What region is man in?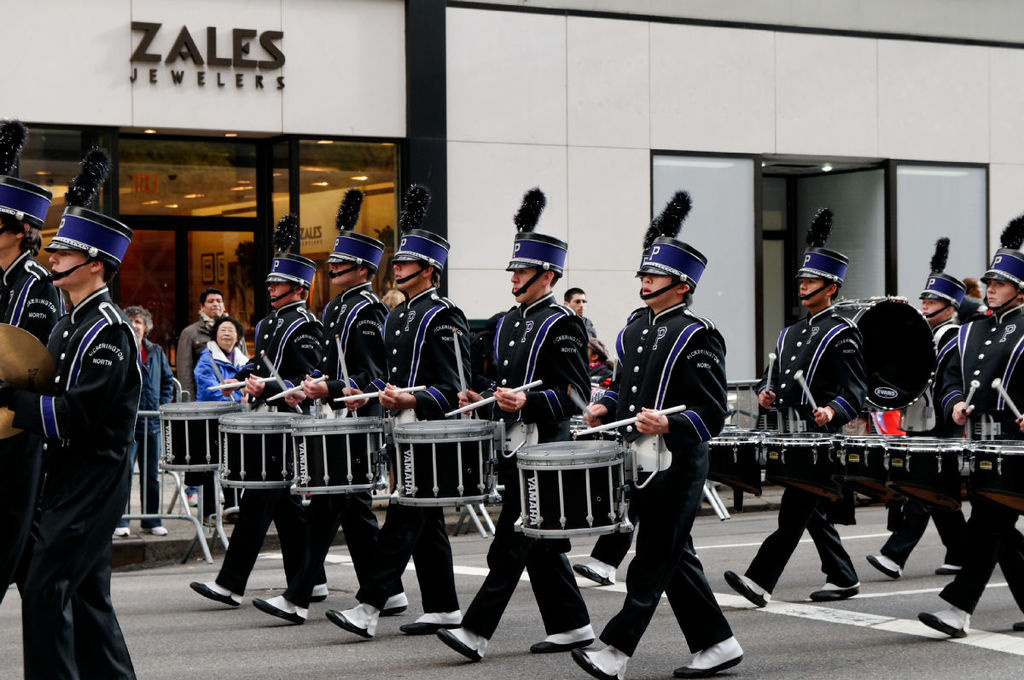
{"x1": 0, "y1": 113, "x2": 55, "y2": 615}.
